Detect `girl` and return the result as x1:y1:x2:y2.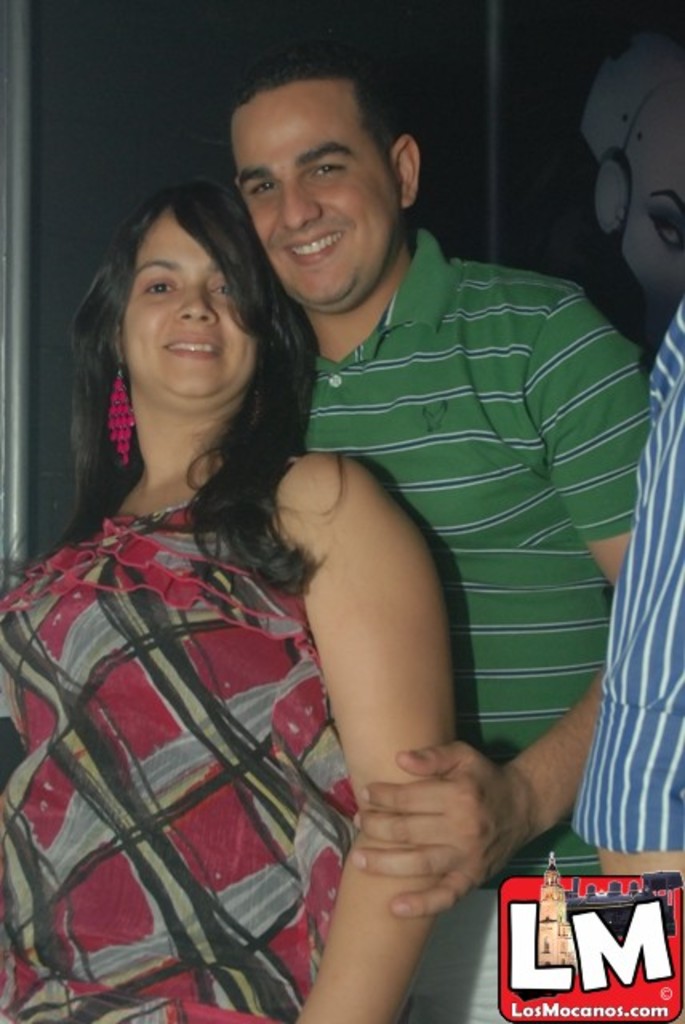
0:174:458:1022.
